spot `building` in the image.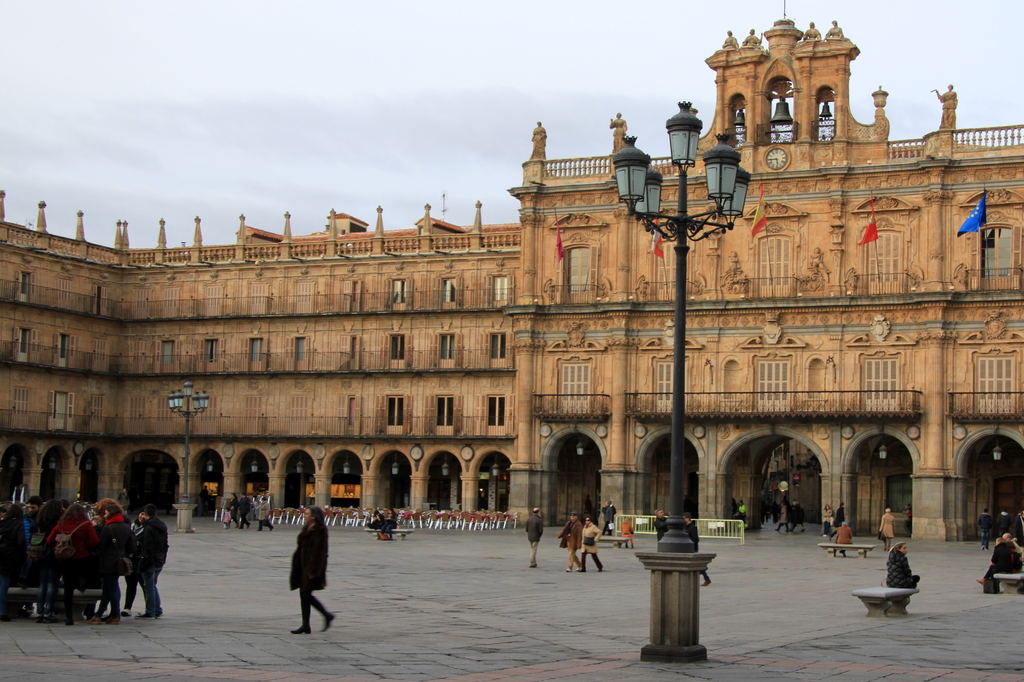
`building` found at l=0, t=3, r=1023, b=543.
